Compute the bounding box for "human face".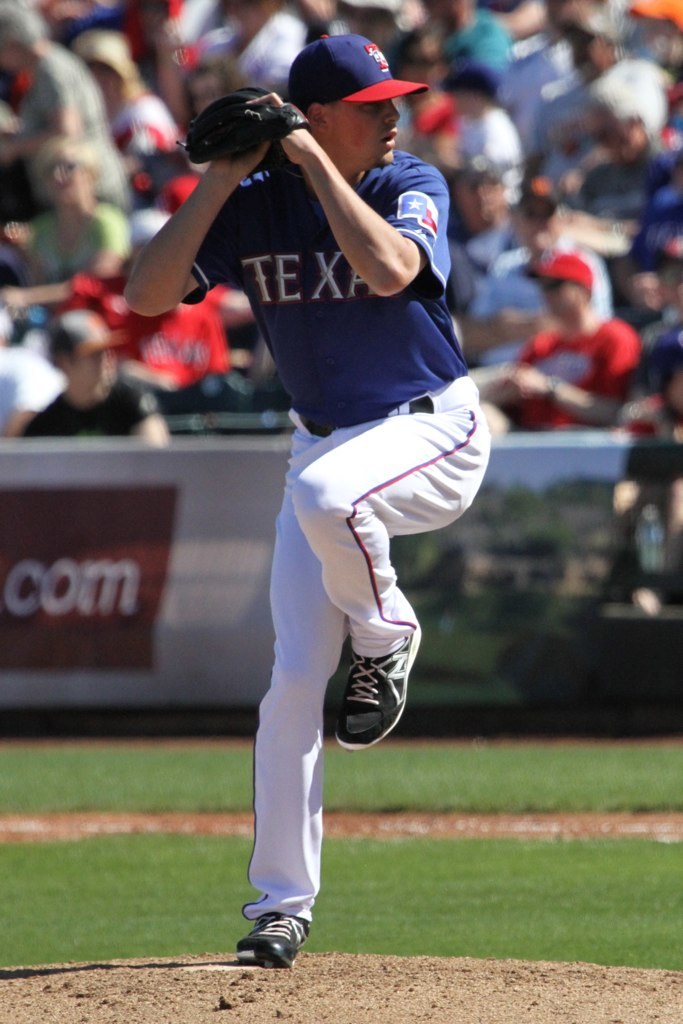
{"x1": 323, "y1": 99, "x2": 403, "y2": 168}.
